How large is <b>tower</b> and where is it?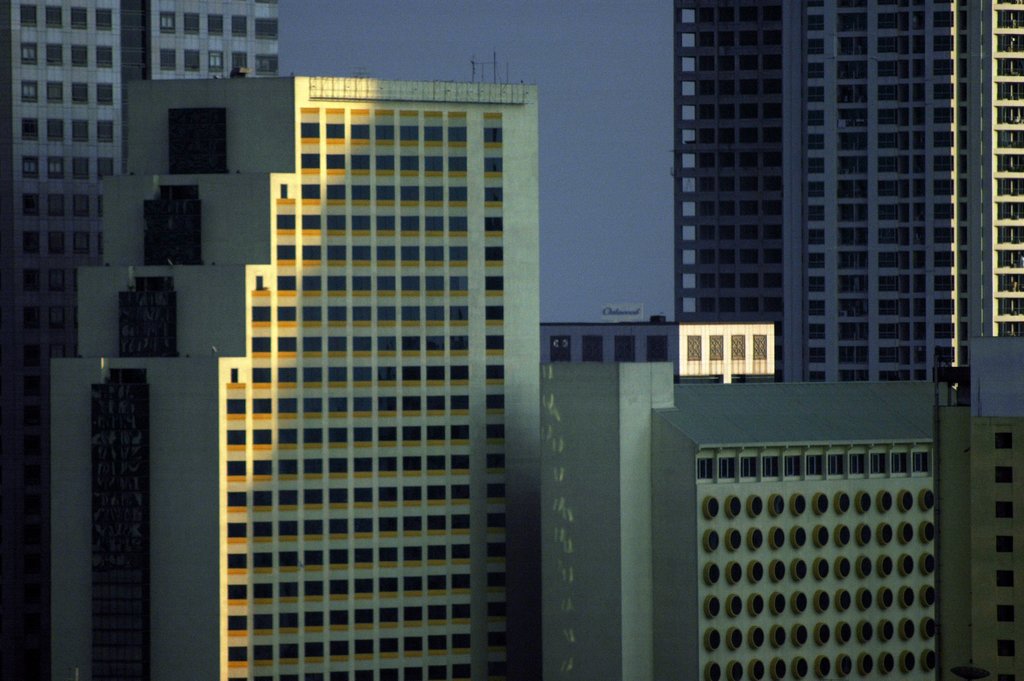
Bounding box: 670 0 1023 404.
